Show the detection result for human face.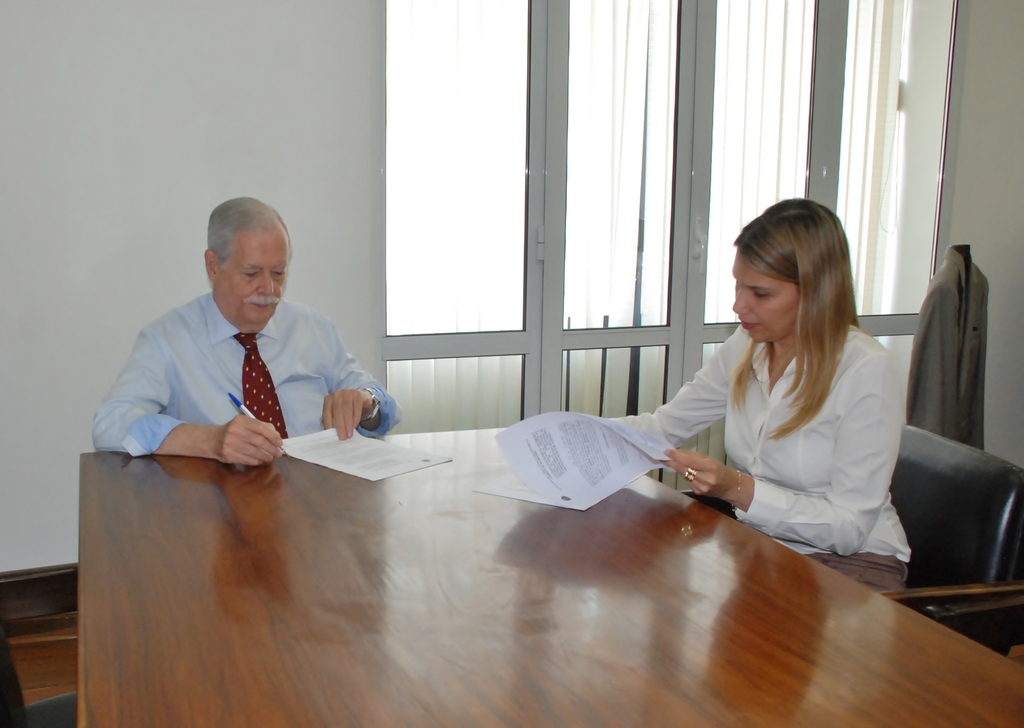
x1=221 y1=223 x2=283 y2=327.
